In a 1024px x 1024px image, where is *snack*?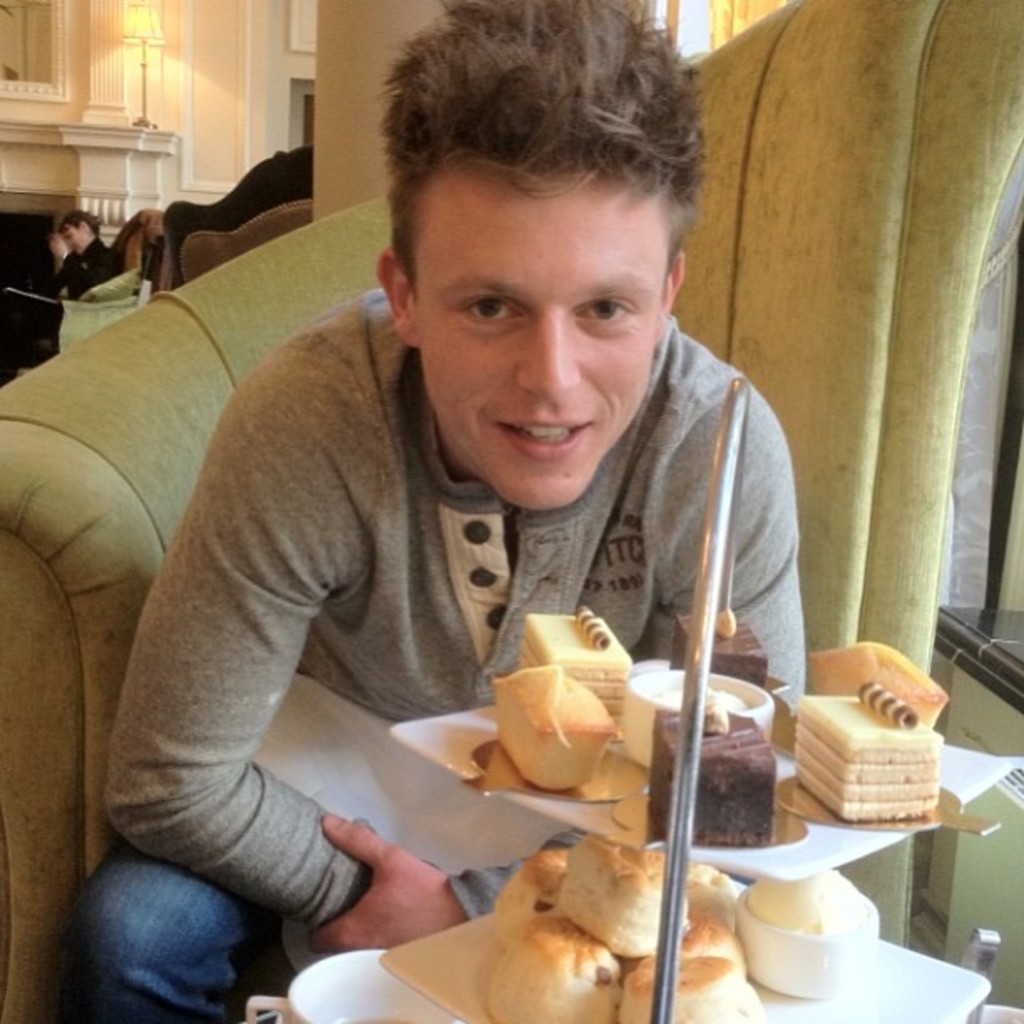
box=[474, 602, 634, 818].
